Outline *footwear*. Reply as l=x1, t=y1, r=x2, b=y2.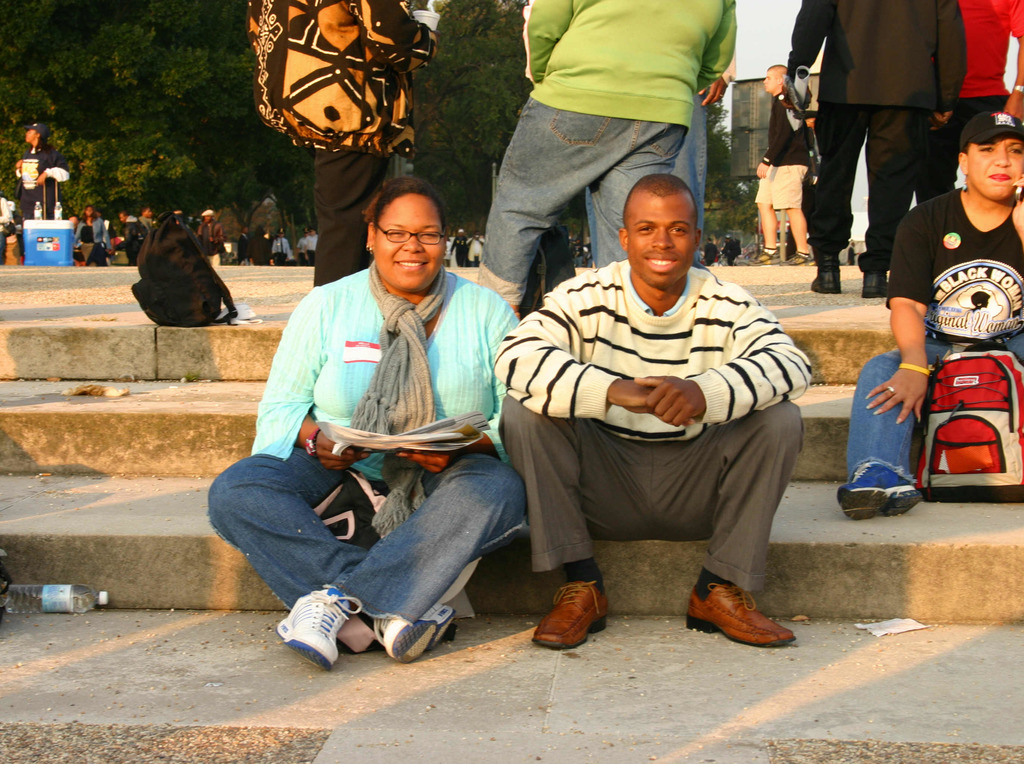
l=687, t=587, r=784, b=656.
